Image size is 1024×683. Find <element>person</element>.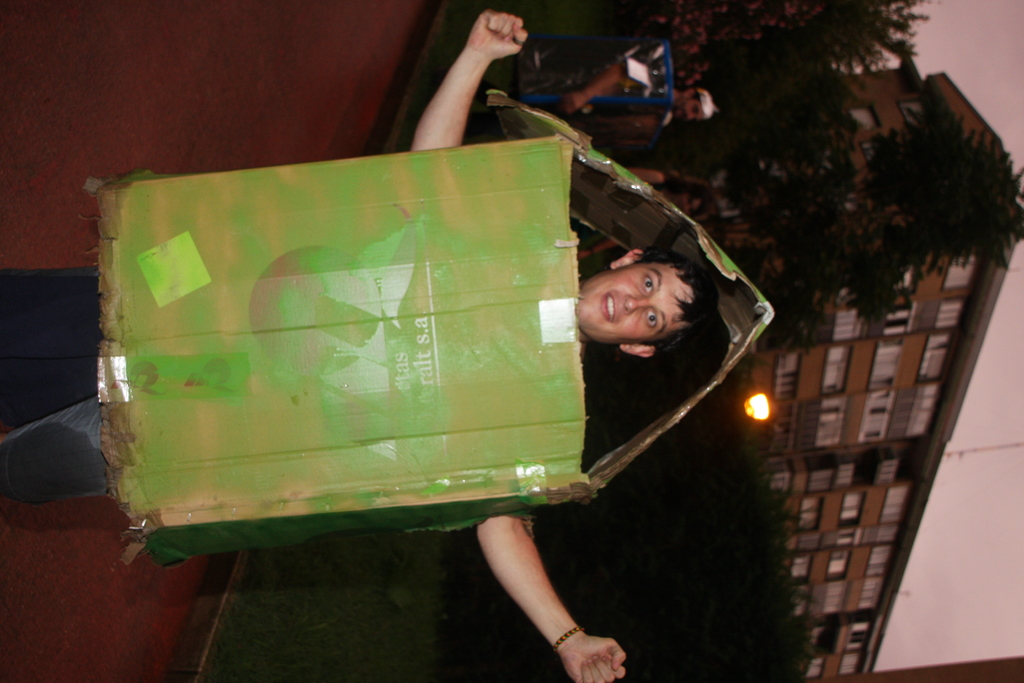
BBox(0, 3, 712, 682).
